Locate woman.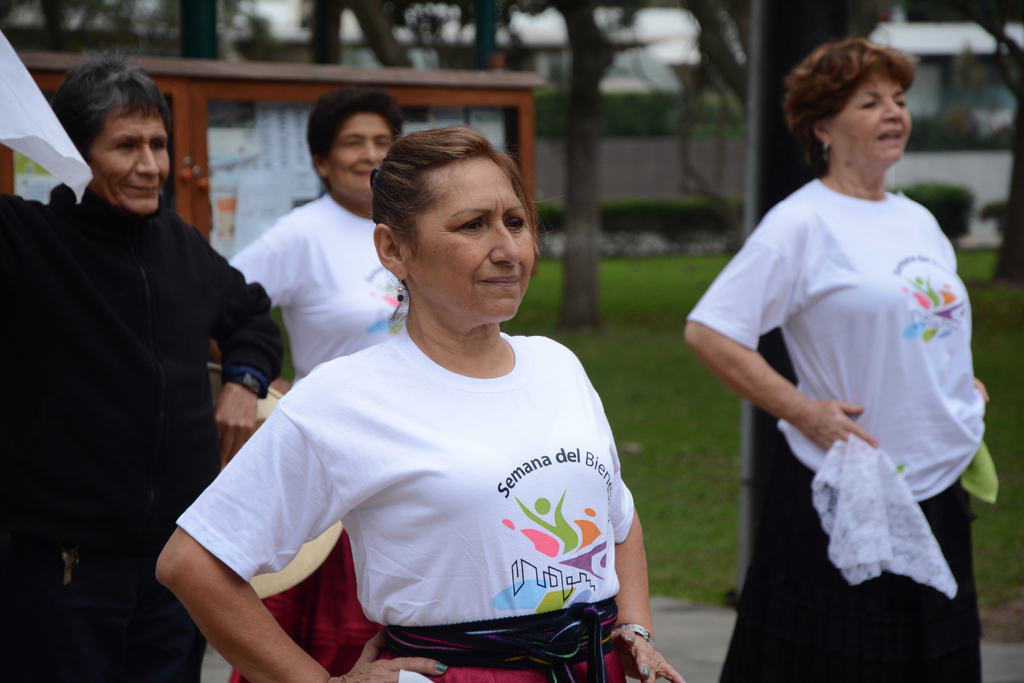
Bounding box: locate(686, 36, 986, 682).
